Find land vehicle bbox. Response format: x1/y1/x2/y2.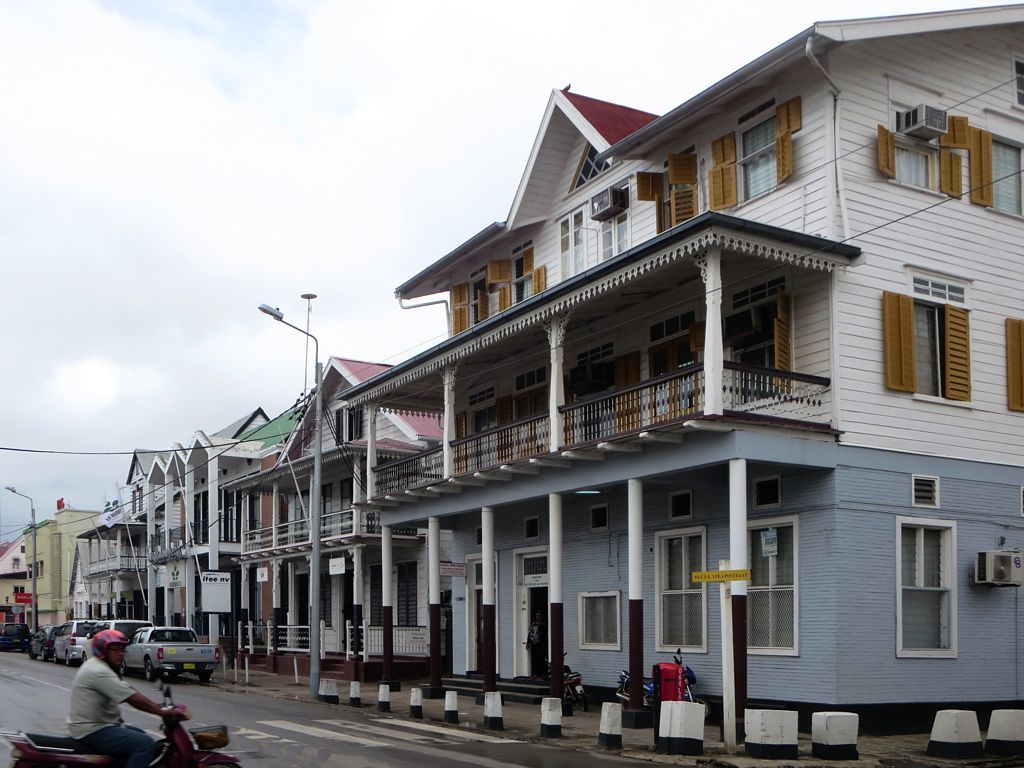
117/615/221/688.
